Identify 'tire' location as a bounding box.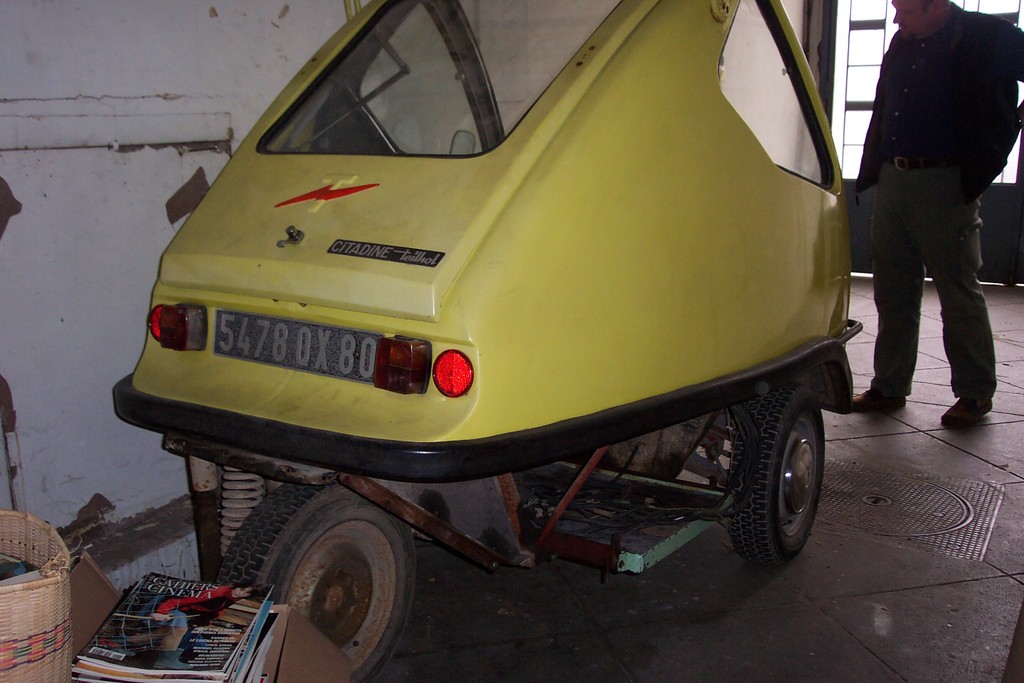
<bbox>218, 477, 416, 682</bbox>.
